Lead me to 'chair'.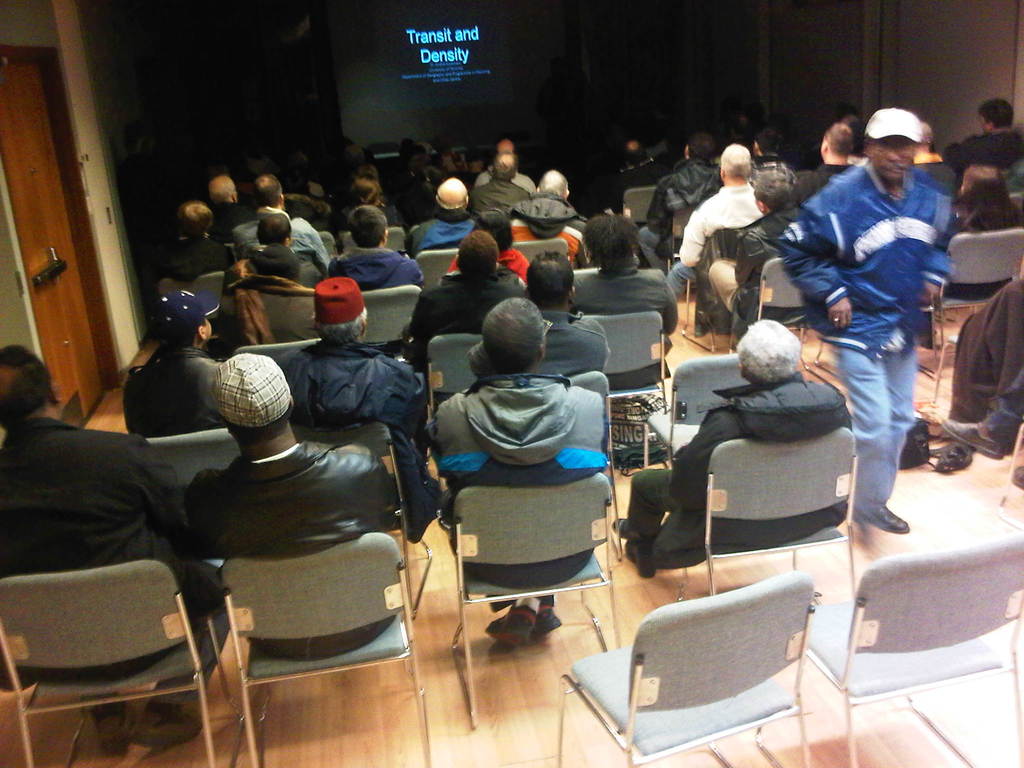
Lead to Rect(440, 474, 616, 735).
